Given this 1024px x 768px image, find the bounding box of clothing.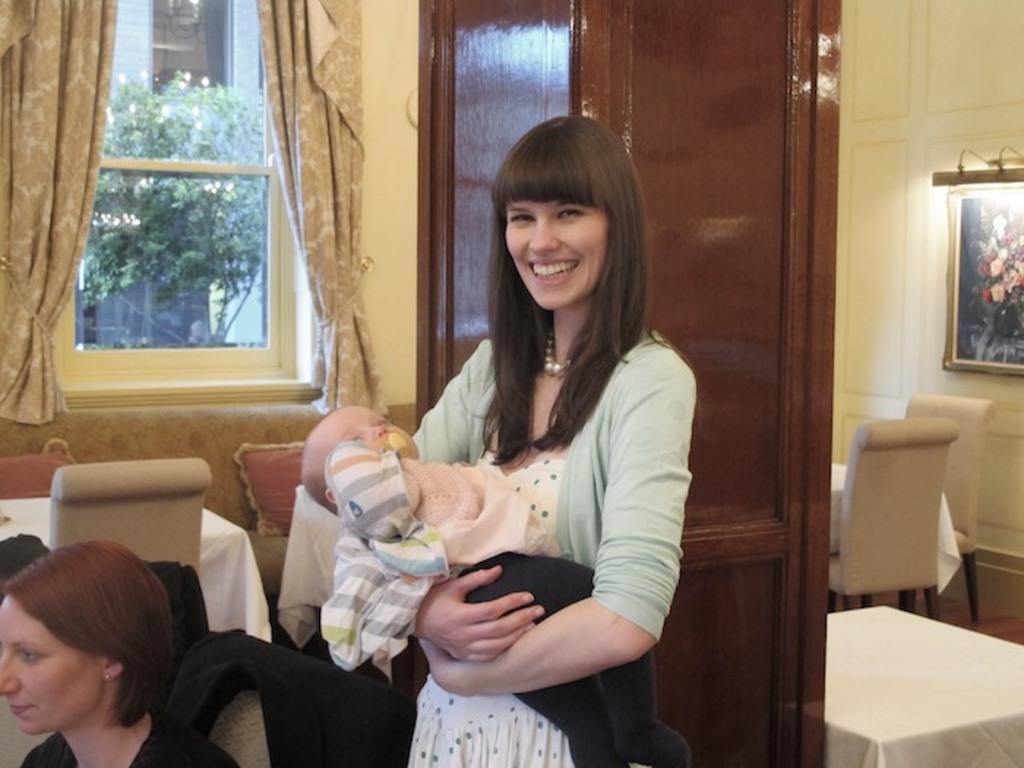
[405,323,680,767].
